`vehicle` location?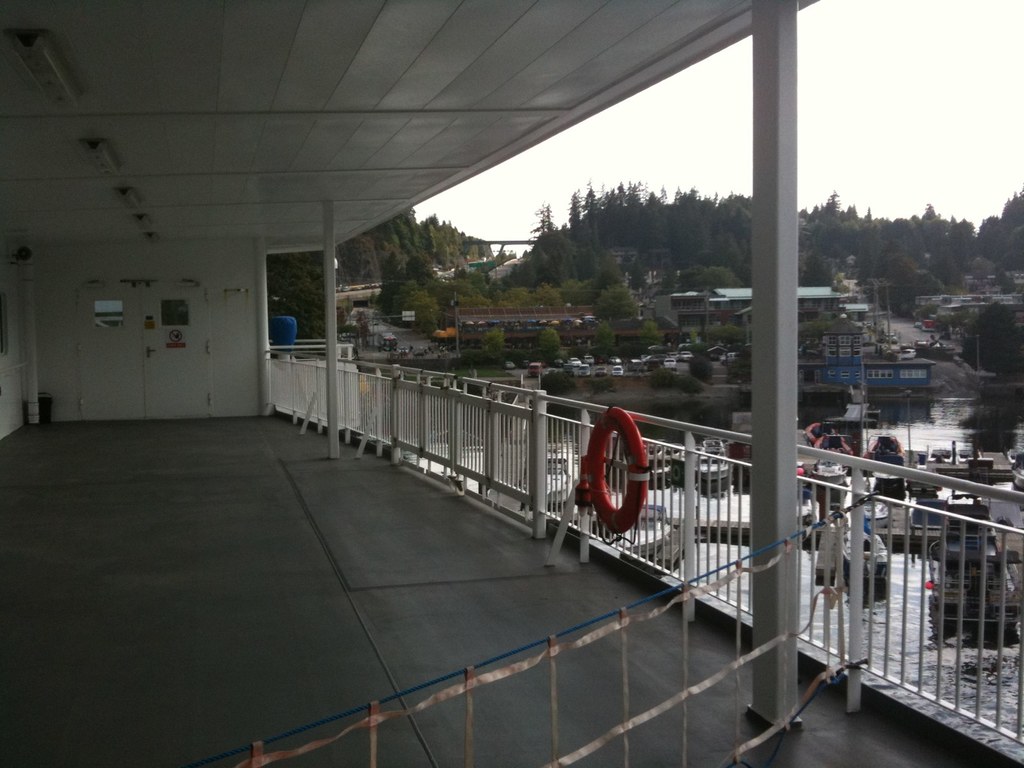
rect(627, 508, 692, 566)
